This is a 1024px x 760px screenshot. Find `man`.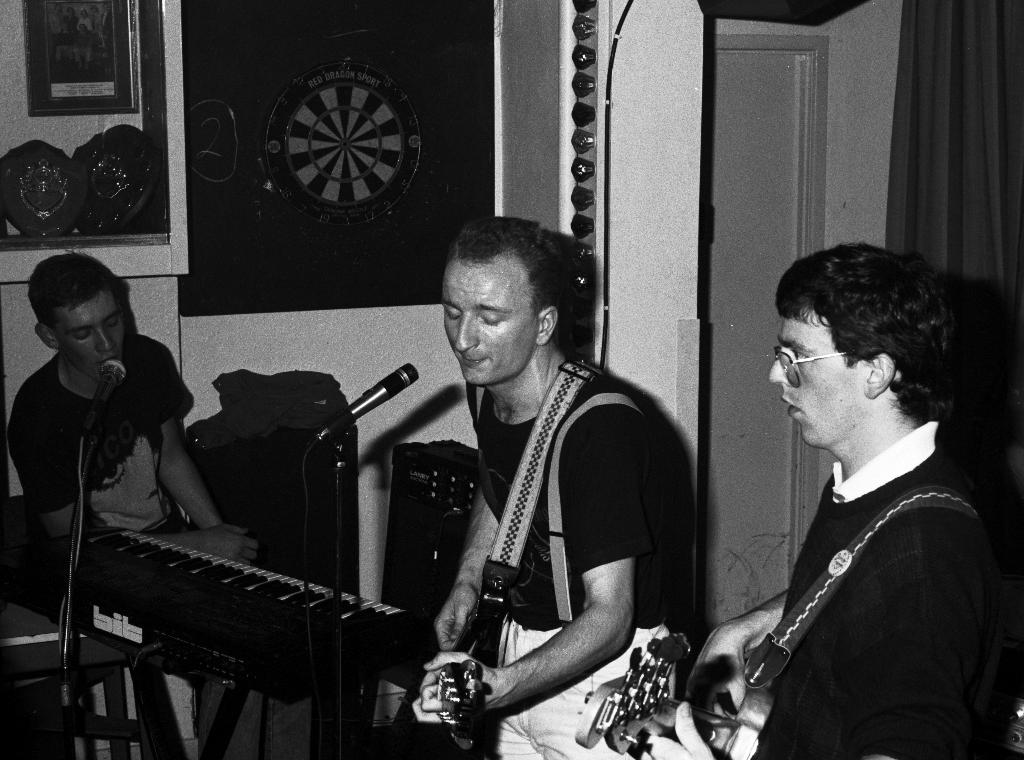
Bounding box: locate(689, 234, 1009, 753).
